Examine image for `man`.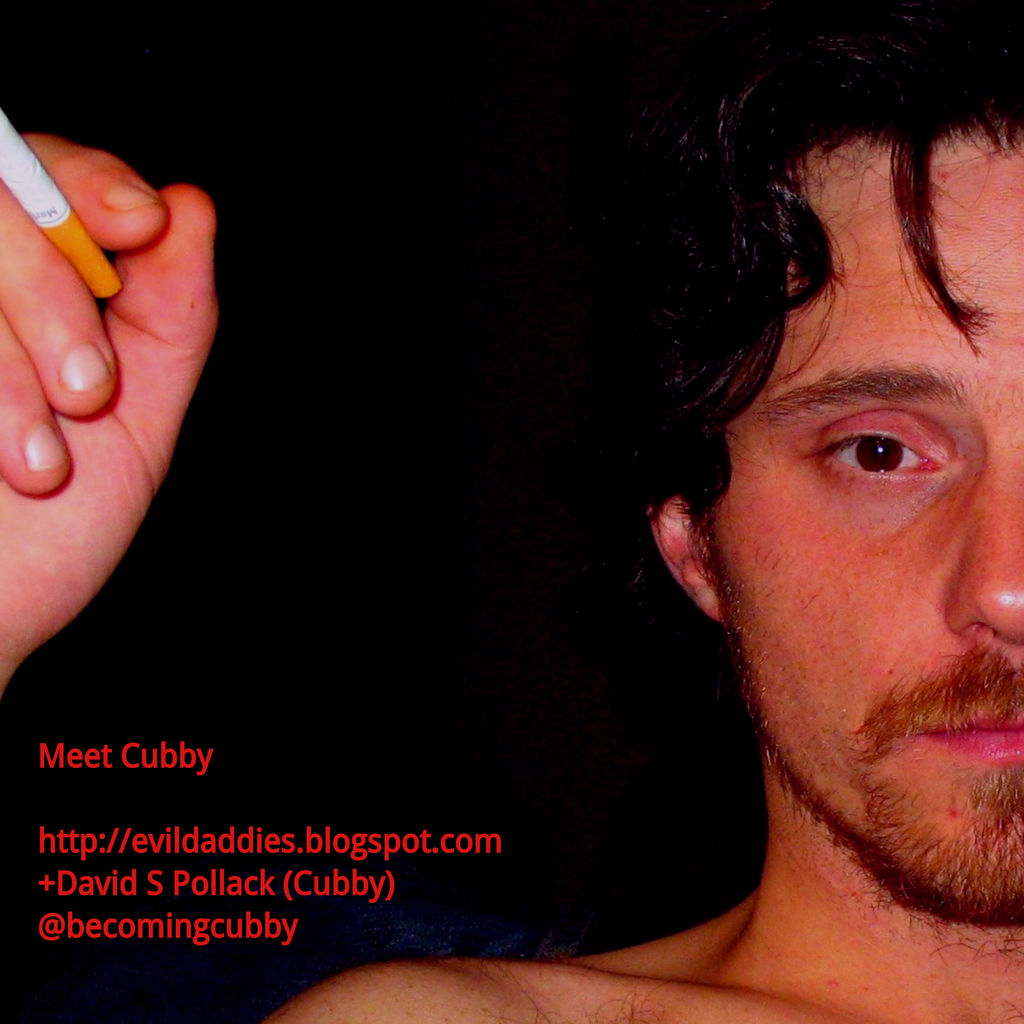
Examination result: l=0, t=0, r=1023, b=1022.
